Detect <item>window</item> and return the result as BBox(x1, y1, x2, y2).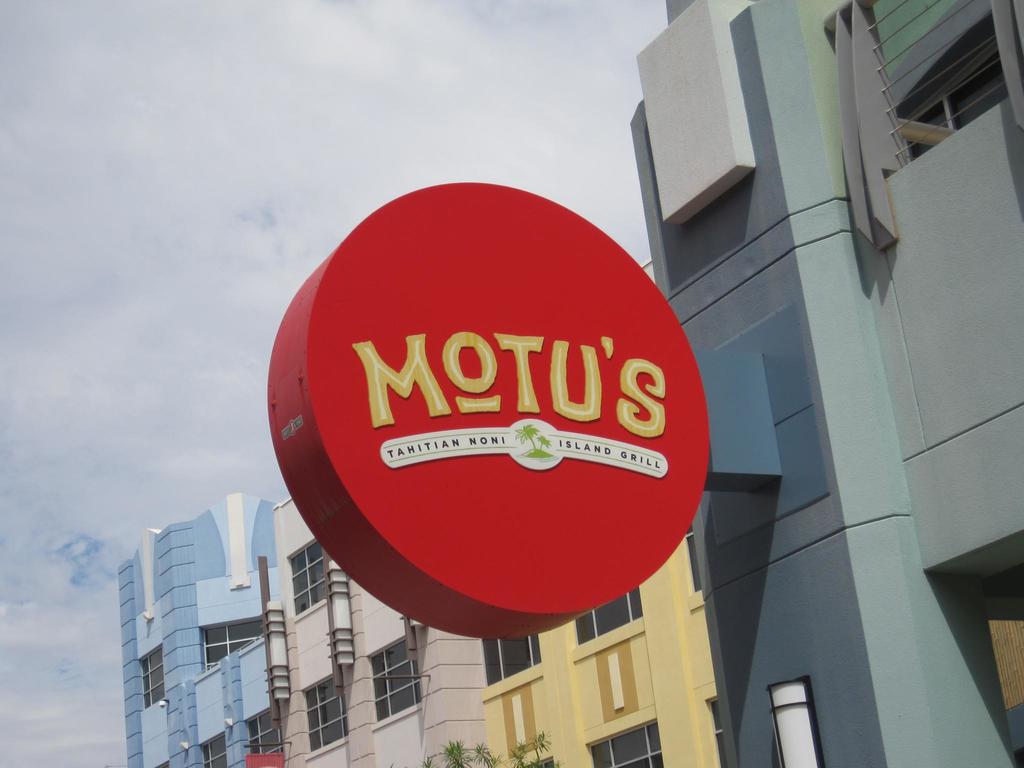
BBox(291, 533, 332, 619).
